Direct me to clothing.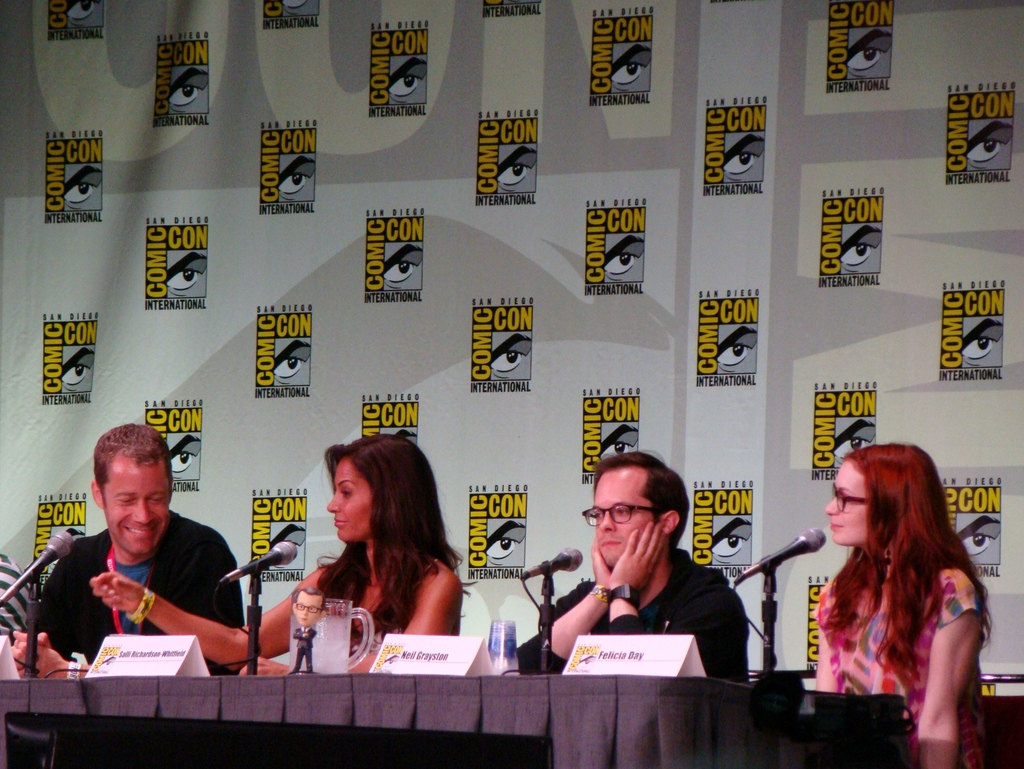
Direction: 26, 509, 245, 673.
